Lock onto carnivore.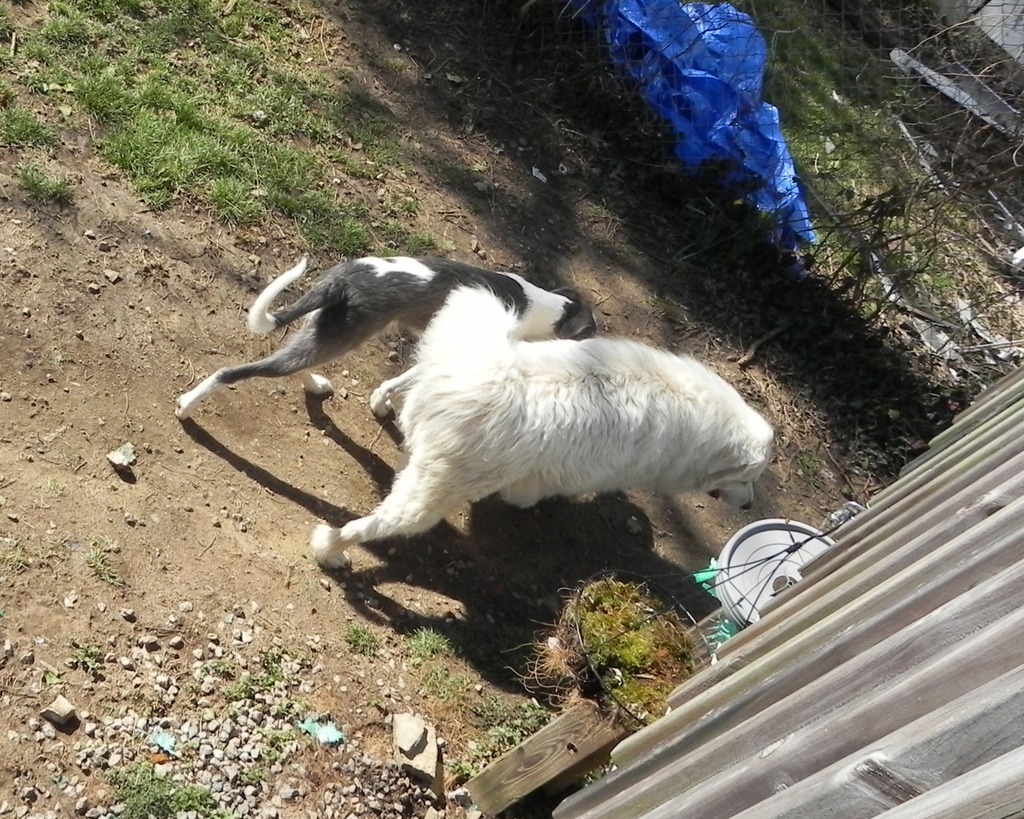
Locked: [173, 254, 599, 422].
